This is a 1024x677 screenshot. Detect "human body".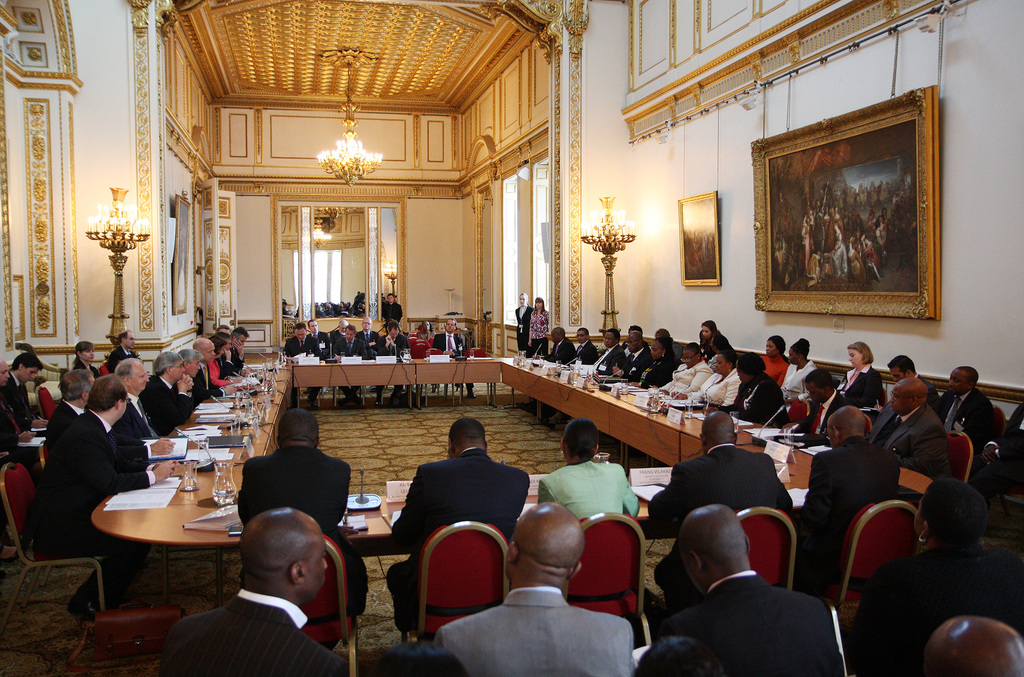
l=413, t=321, r=436, b=342.
